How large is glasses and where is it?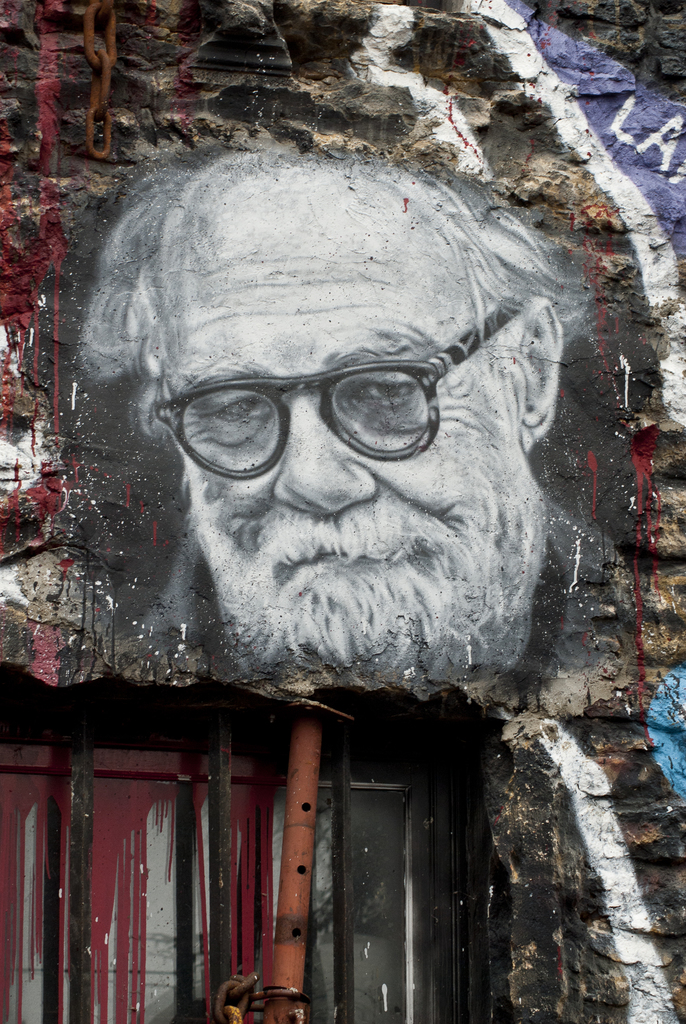
Bounding box: crop(162, 328, 497, 456).
